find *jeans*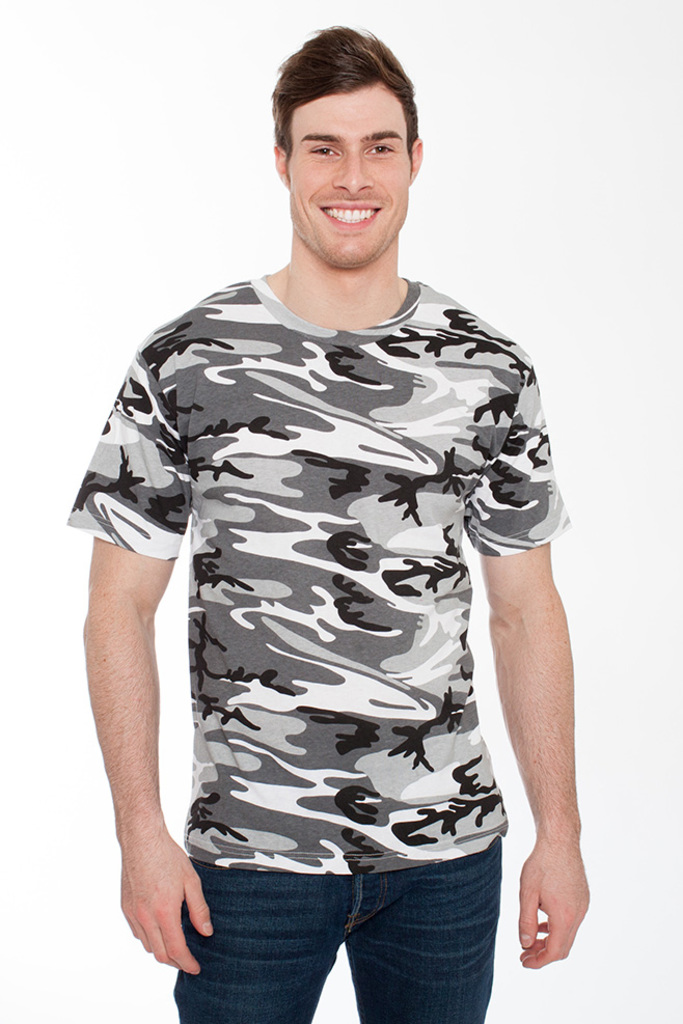
{"x1": 182, "y1": 861, "x2": 519, "y2": 1017}
